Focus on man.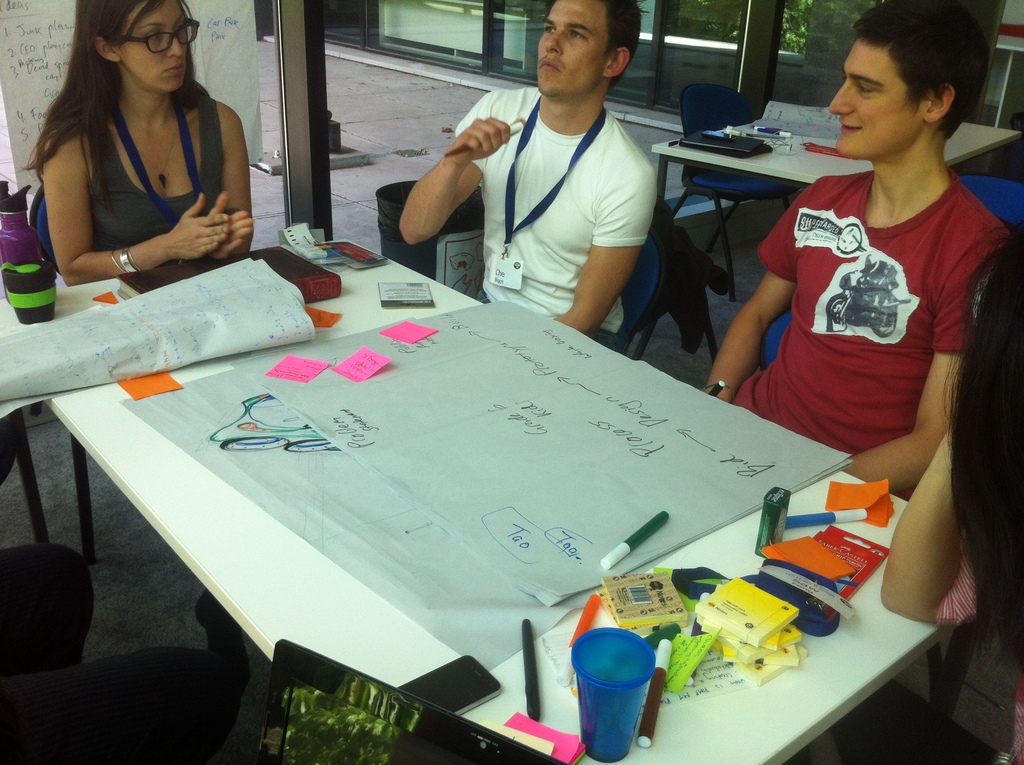
Focused at <bbox>704, 2, 1013, 500</bbox>.
